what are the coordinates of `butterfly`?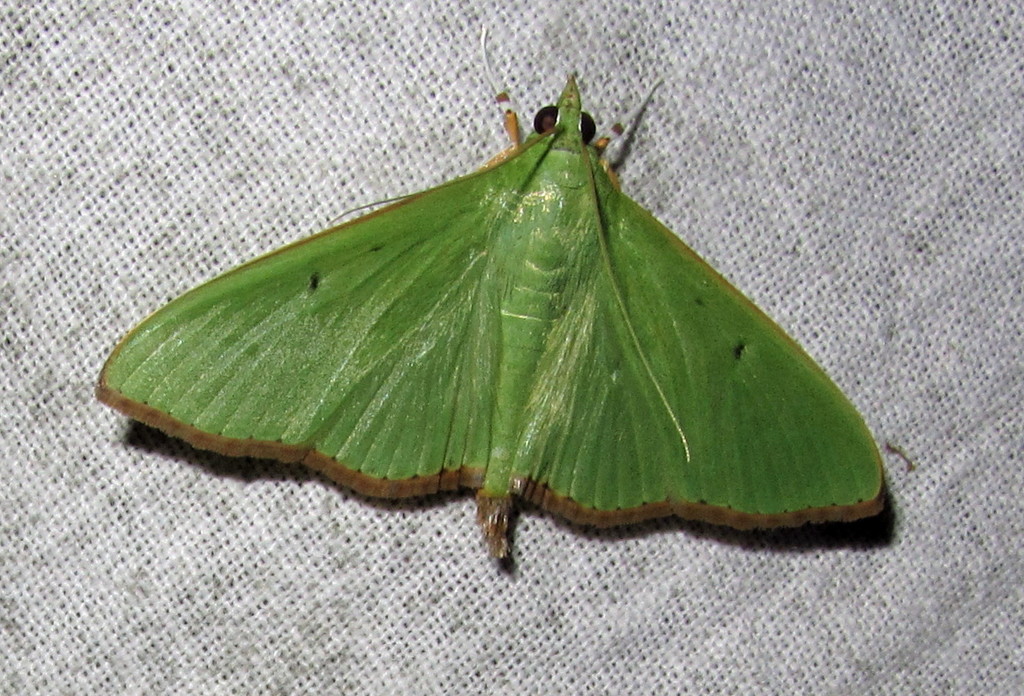
bbox=(112, 40, 891, 580).
